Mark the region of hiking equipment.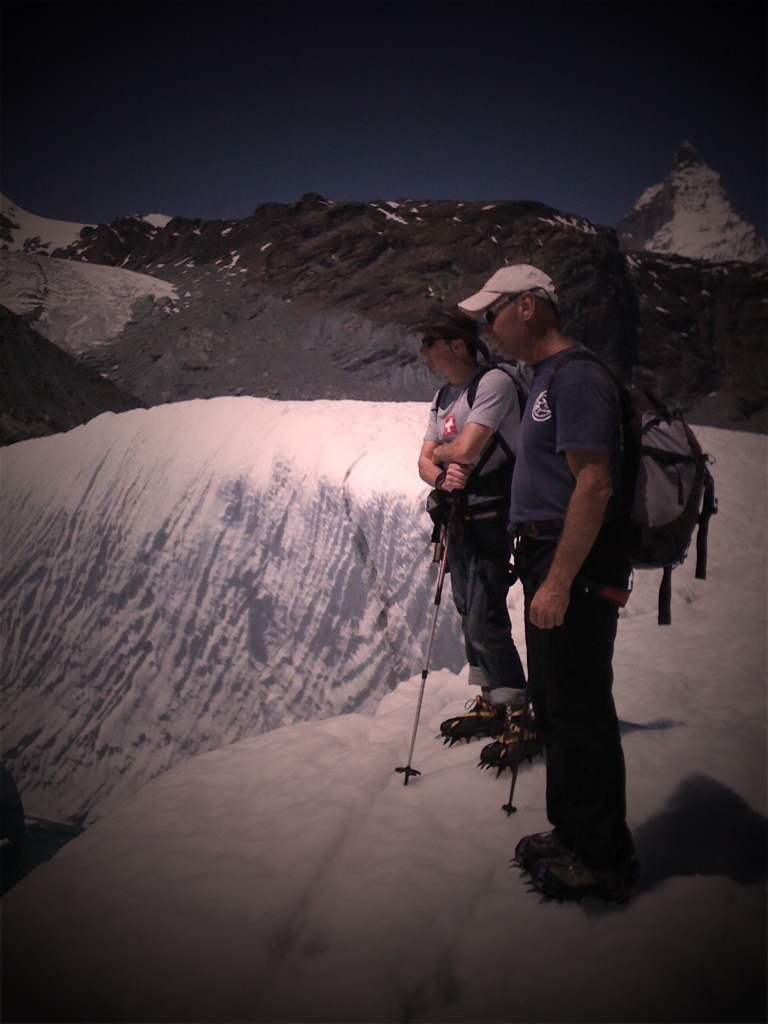
Region: {"left": 436, "top": 701, "right": 510, "bottom": 747}.
